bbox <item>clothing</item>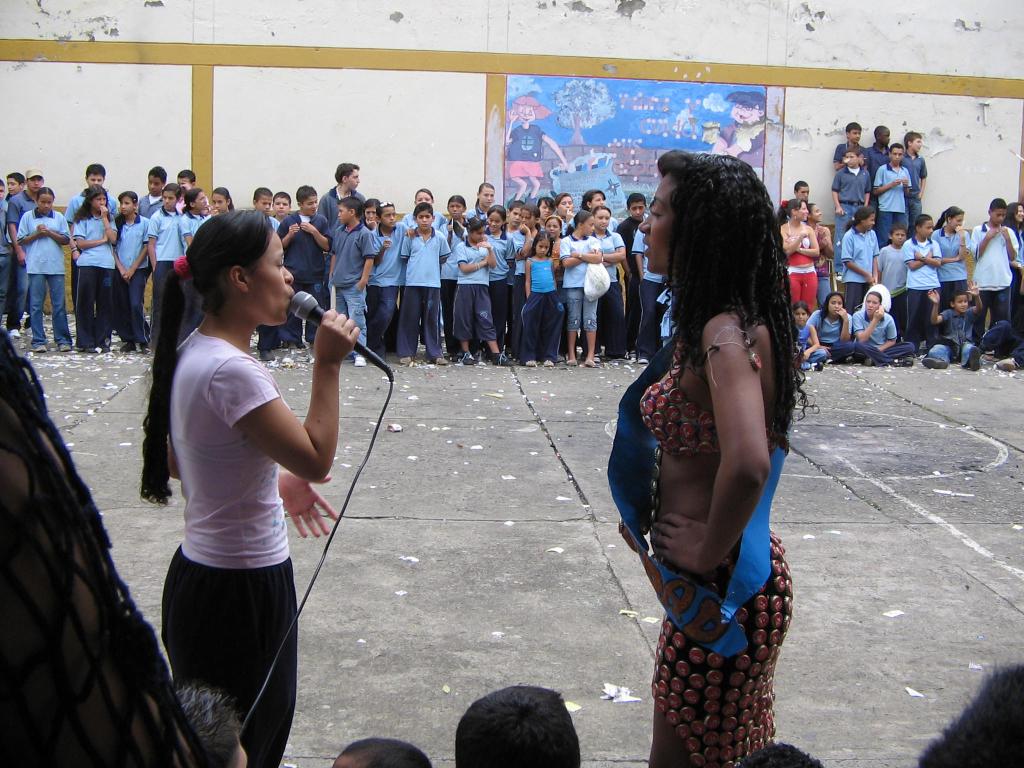
[x1=506, y1=122, x2=546, y2=180]
